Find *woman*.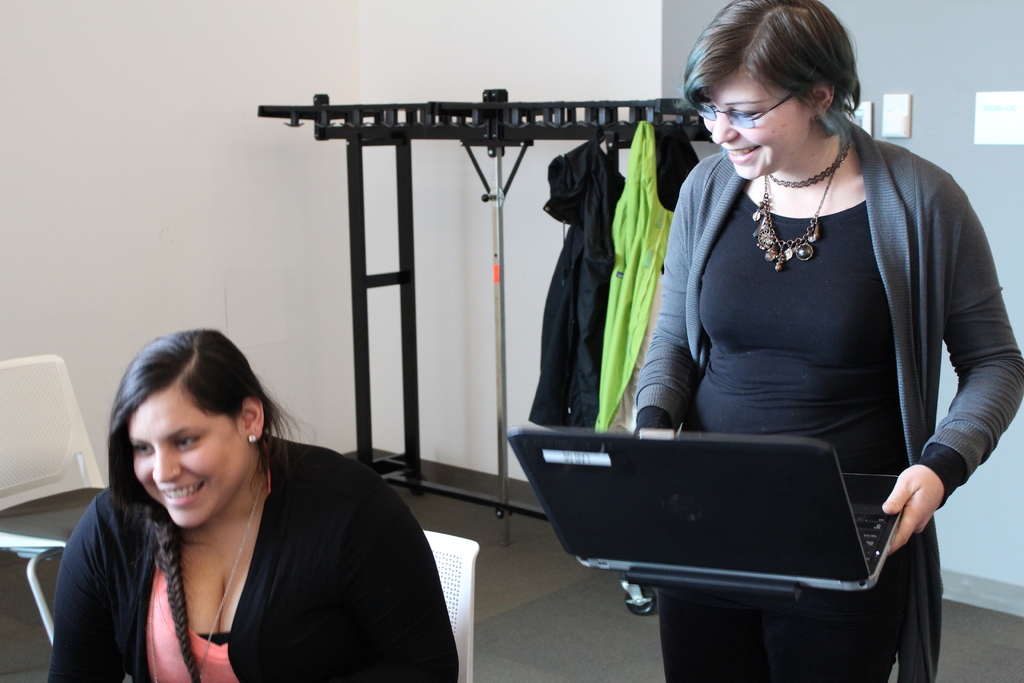
x1=628 y1=0 x2=1023 y2=682.
